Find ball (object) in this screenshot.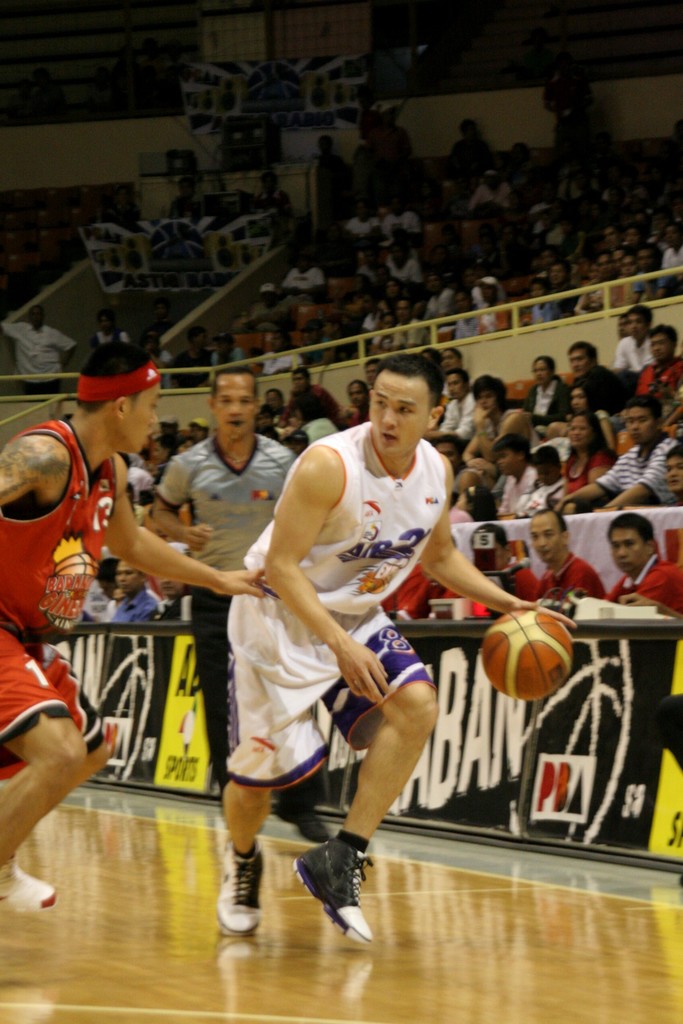
The bounding box for ball (object) is (left=483, top=608, right=569, bottom=699).
